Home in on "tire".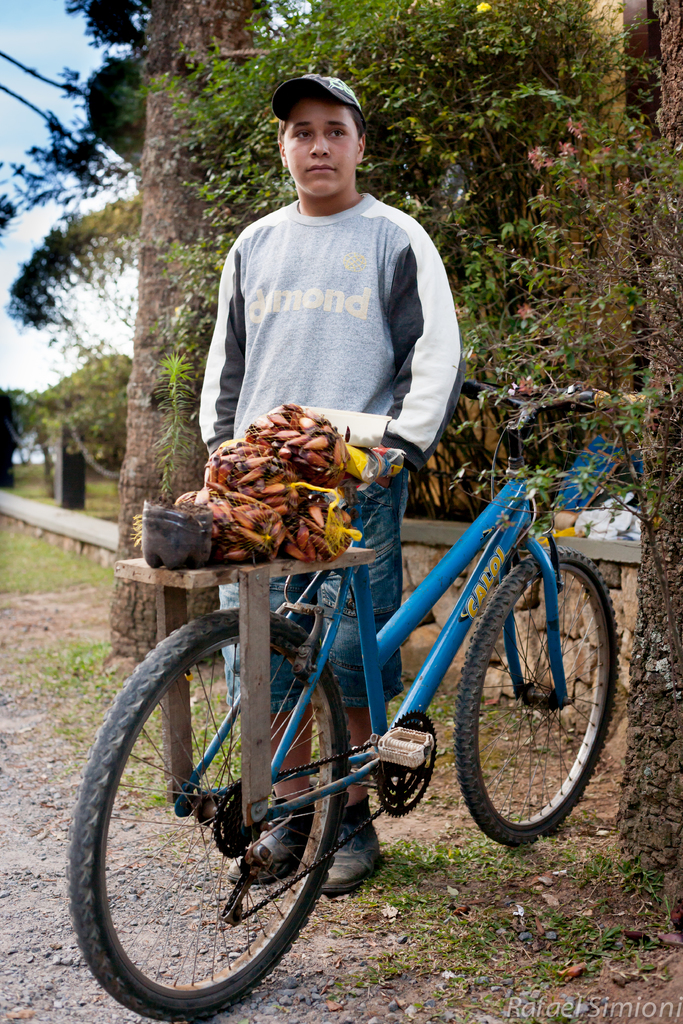
Homed in at {"left": 99, "top": 626, "right": 374, "bottom": 996}.
